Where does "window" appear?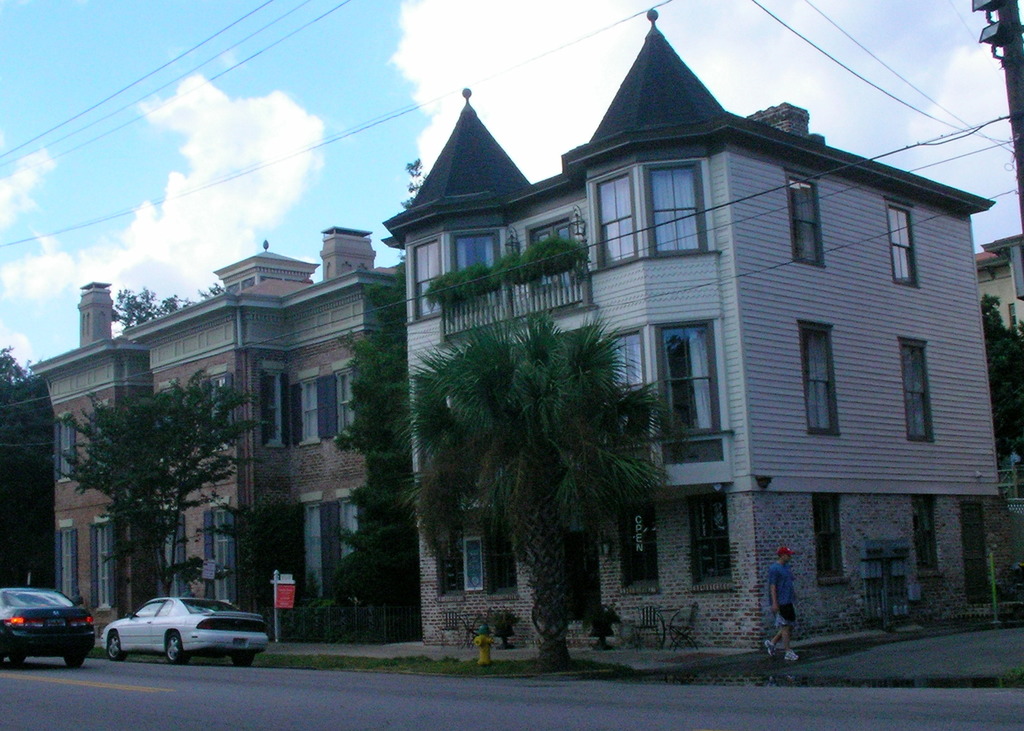
Appears at bbox=(596, 166, 630, 271).
